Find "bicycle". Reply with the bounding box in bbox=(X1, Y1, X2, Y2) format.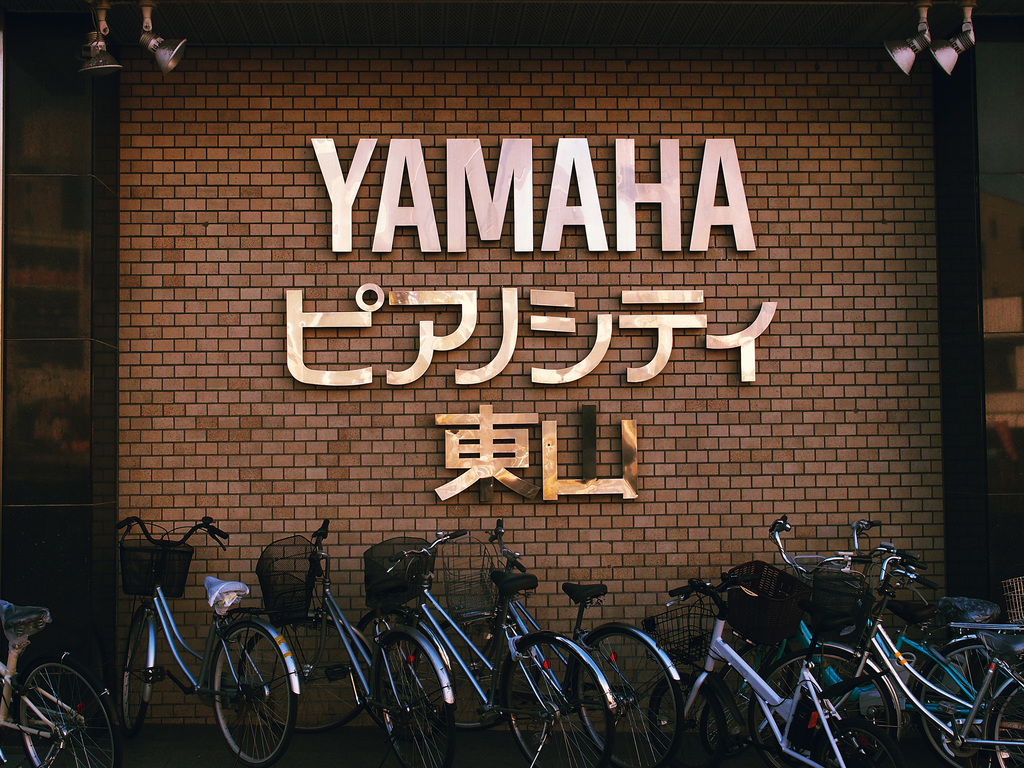
bbox=(744, 550, 1023, 767).
